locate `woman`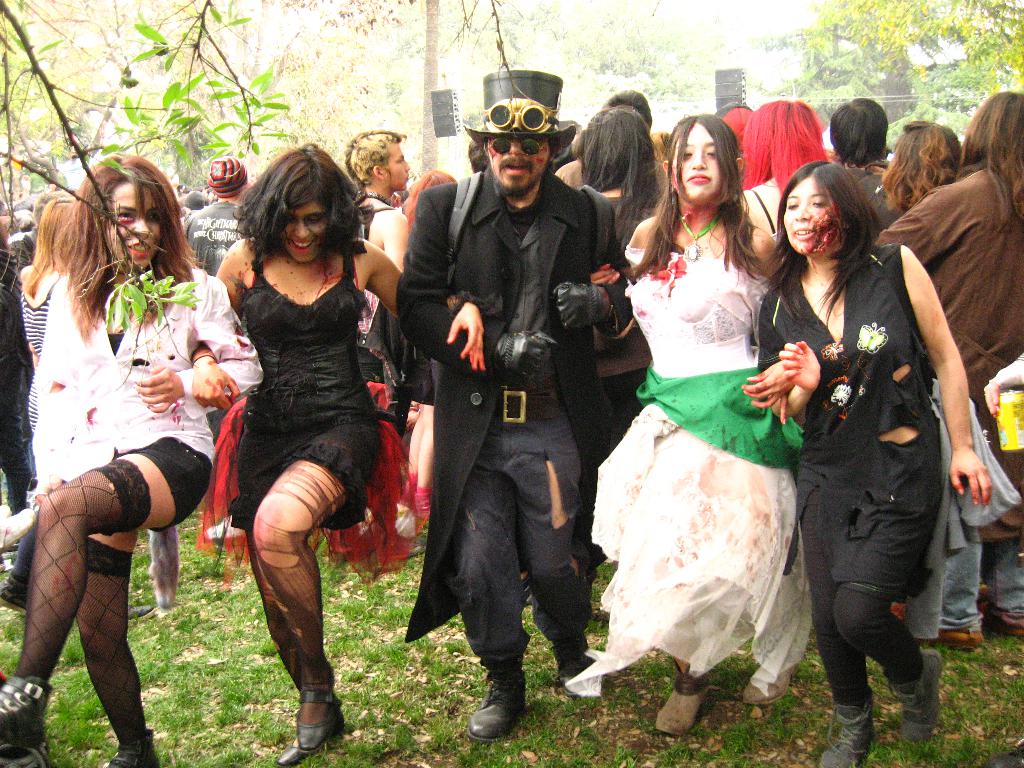
580/104/678/616
